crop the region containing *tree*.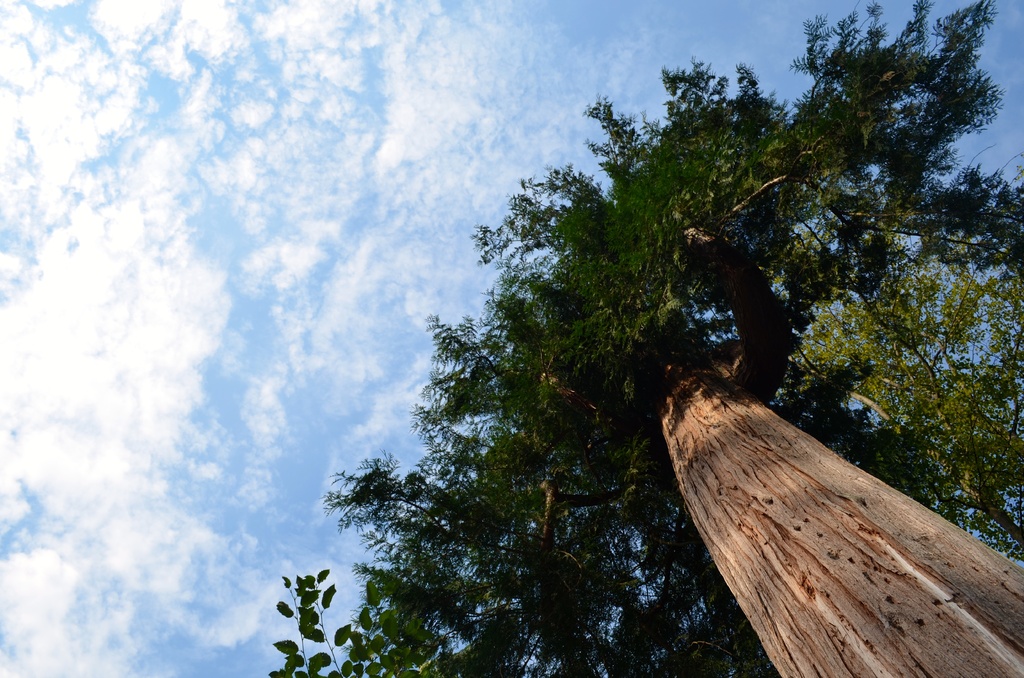
Crop region: 269,569,440,677.
